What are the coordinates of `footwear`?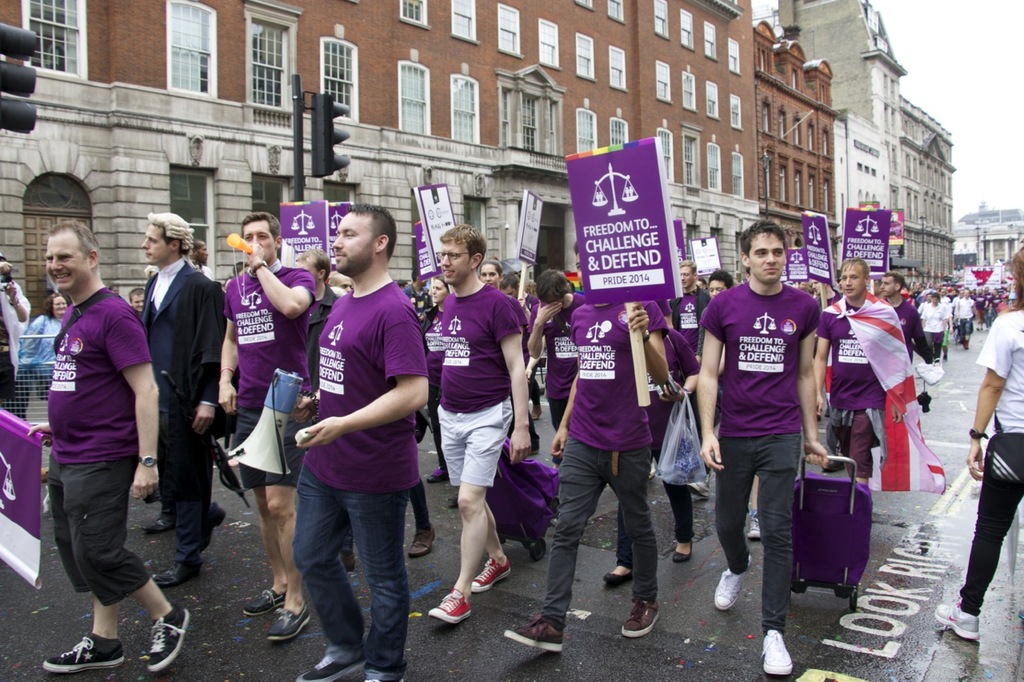
746 509 764 538.
